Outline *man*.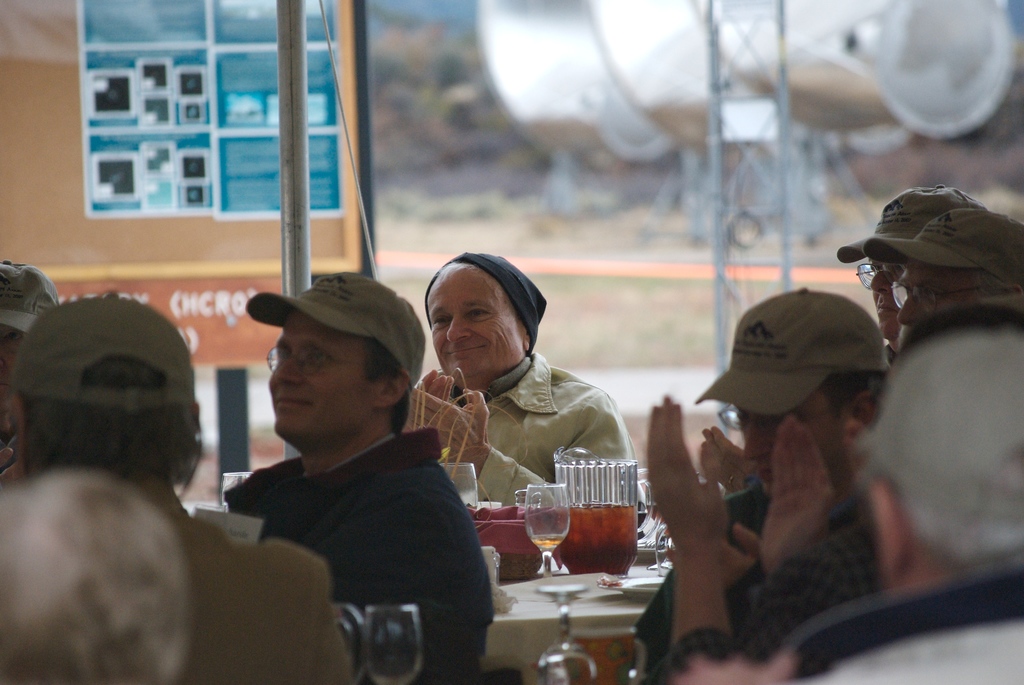
Outline: bbox=[844, 322, 1014, 684].
